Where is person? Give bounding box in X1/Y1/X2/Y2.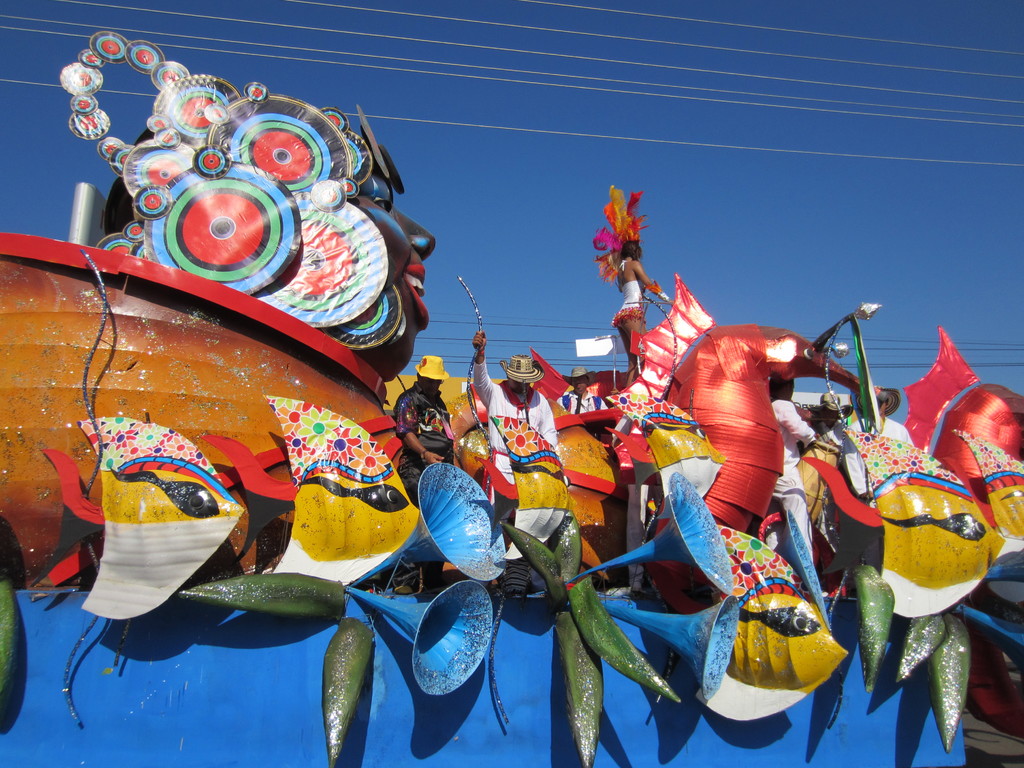
842/382/923/501.
